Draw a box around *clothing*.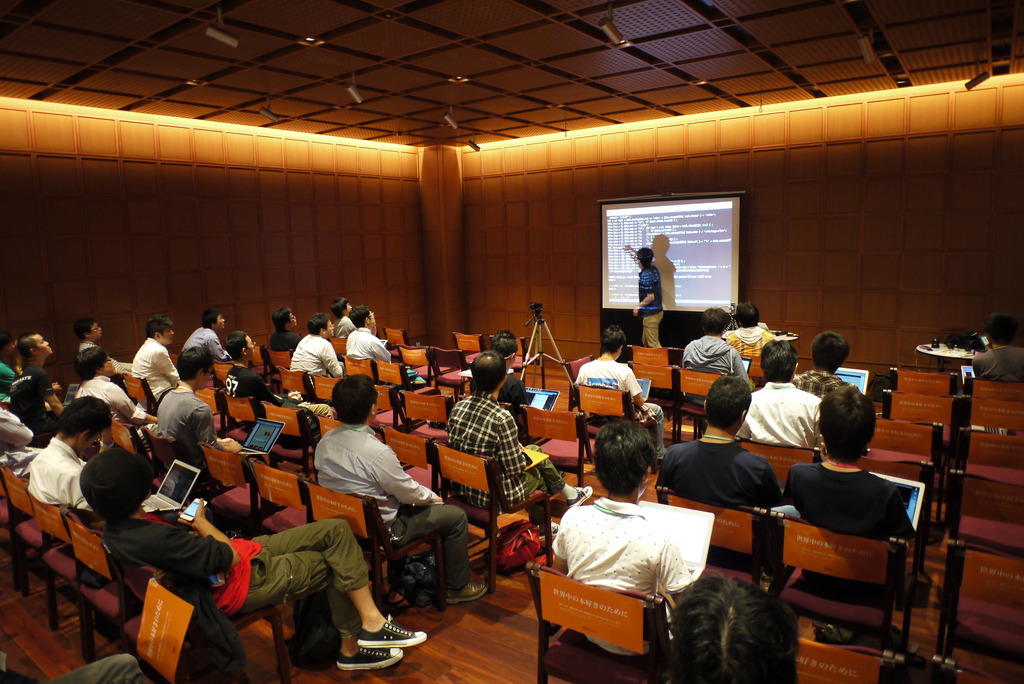
<box>168,332,231,373</box>.
